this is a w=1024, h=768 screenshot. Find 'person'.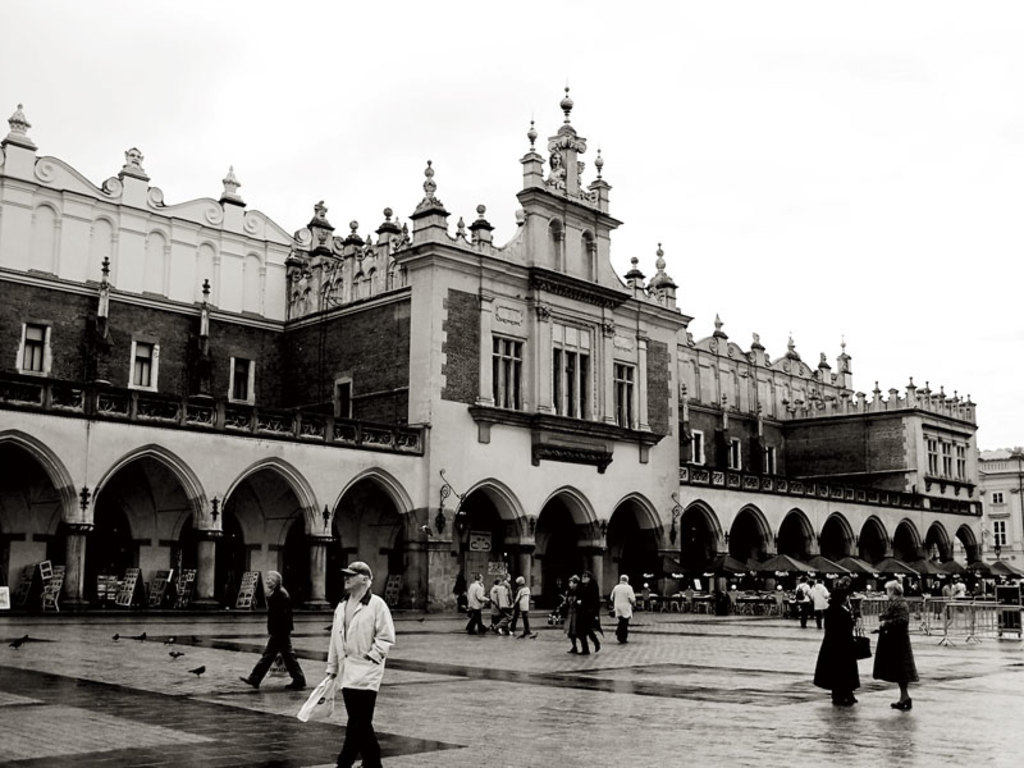
Bounding box: [874, 581, 918, 717].
